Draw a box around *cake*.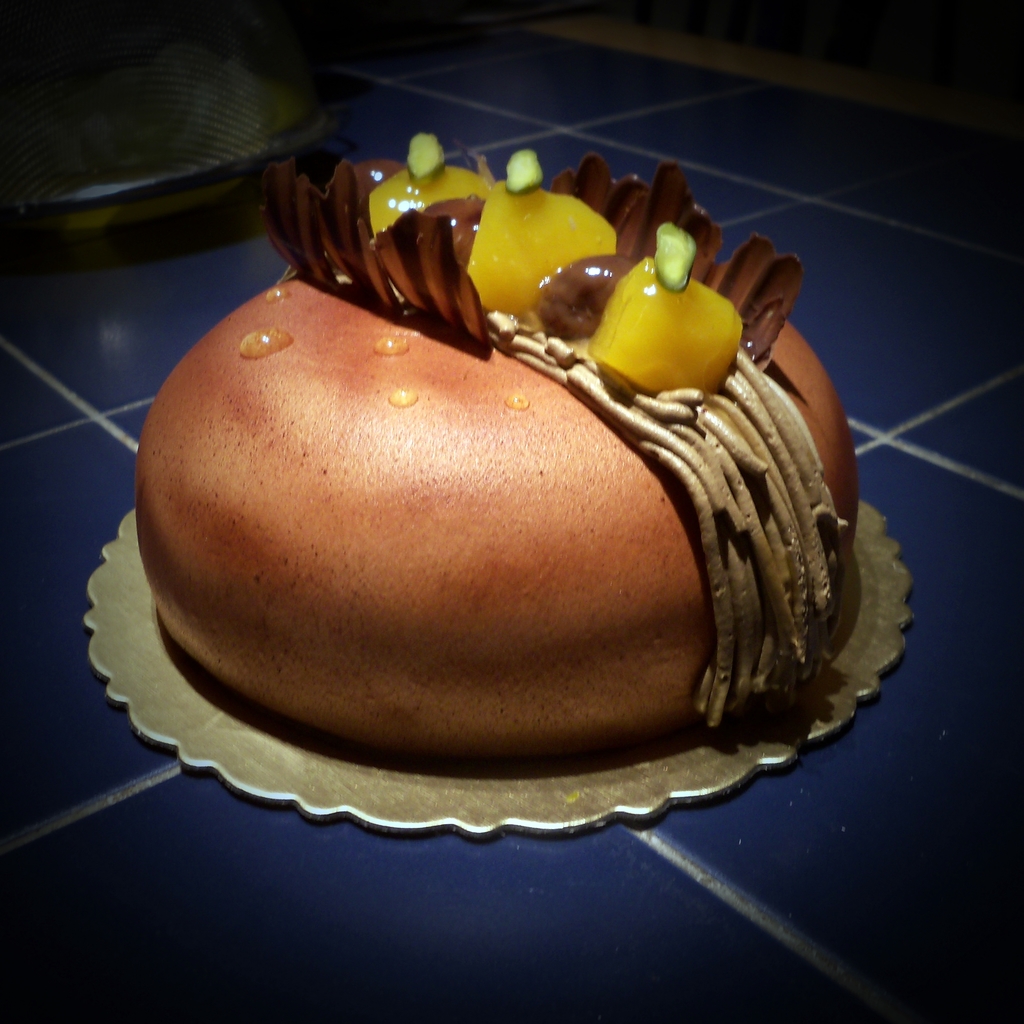
(135,128,856,762).
